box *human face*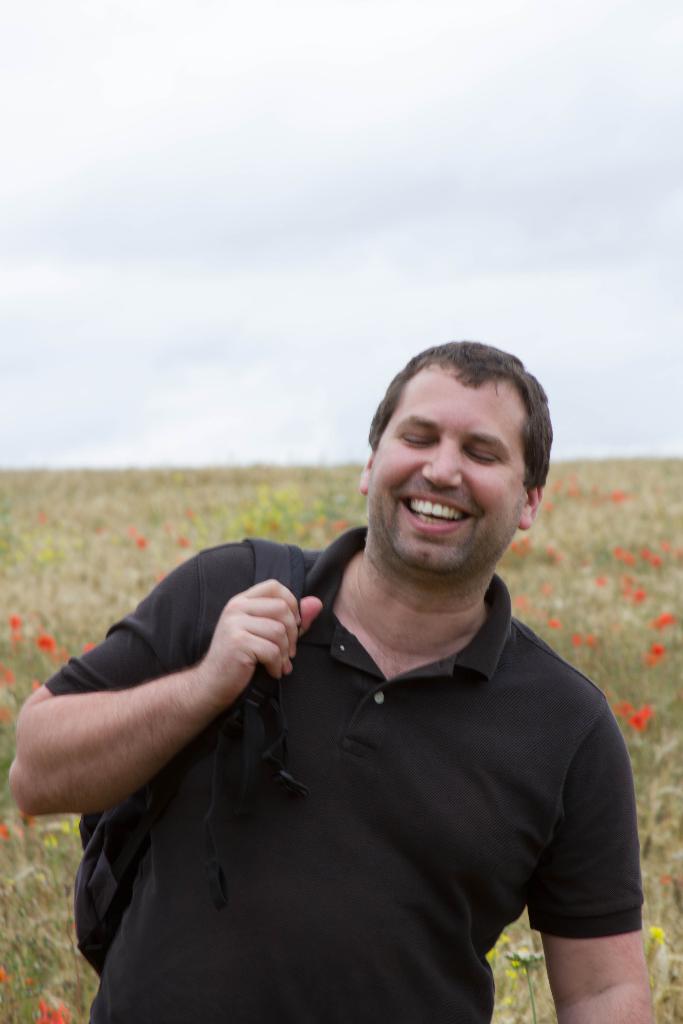
[left=370, top=379, right=522, bottom=577]
